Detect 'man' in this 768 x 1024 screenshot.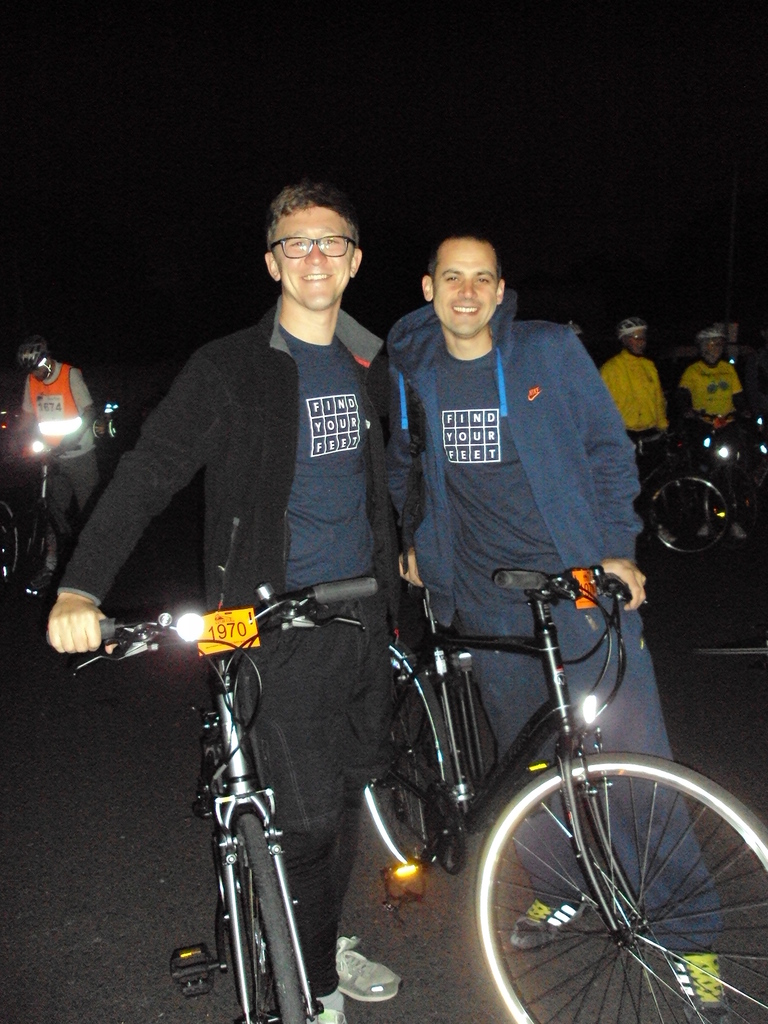
Detection: l=601, t=323, r=669, b=547.
